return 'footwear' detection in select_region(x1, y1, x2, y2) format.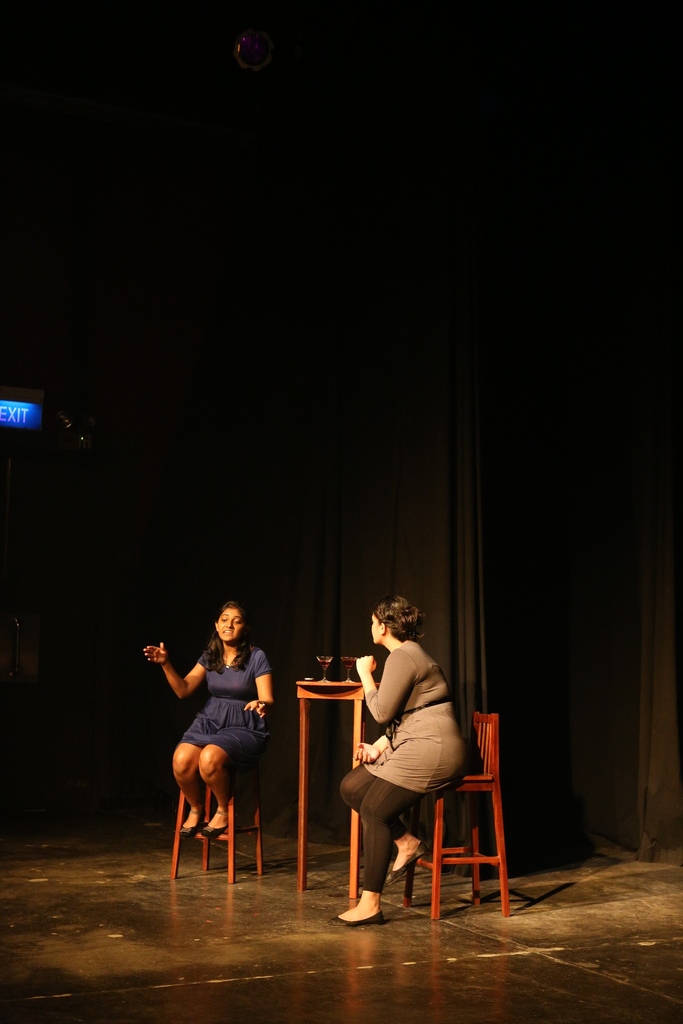
select_region(182, 811, 208, 837).
